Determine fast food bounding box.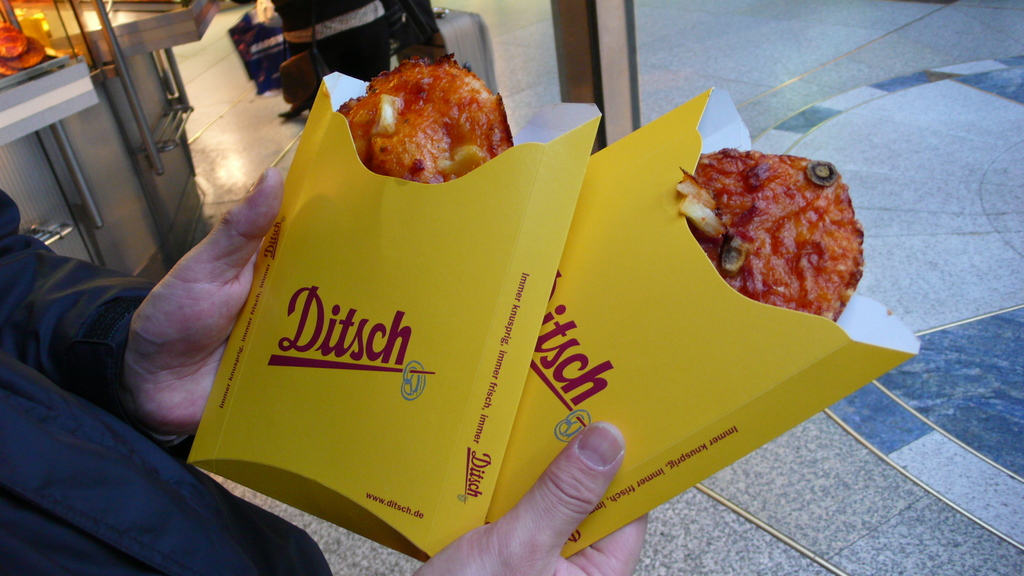
Determined: 323, 50, 520, 189.
